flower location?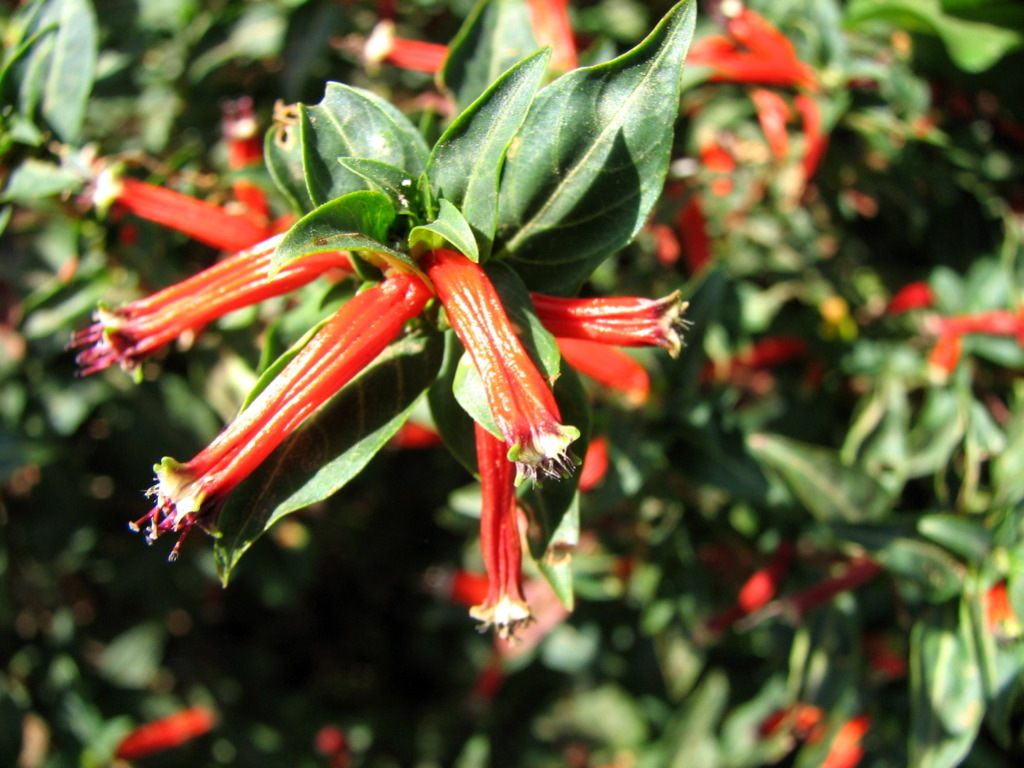
413 241 591 484
